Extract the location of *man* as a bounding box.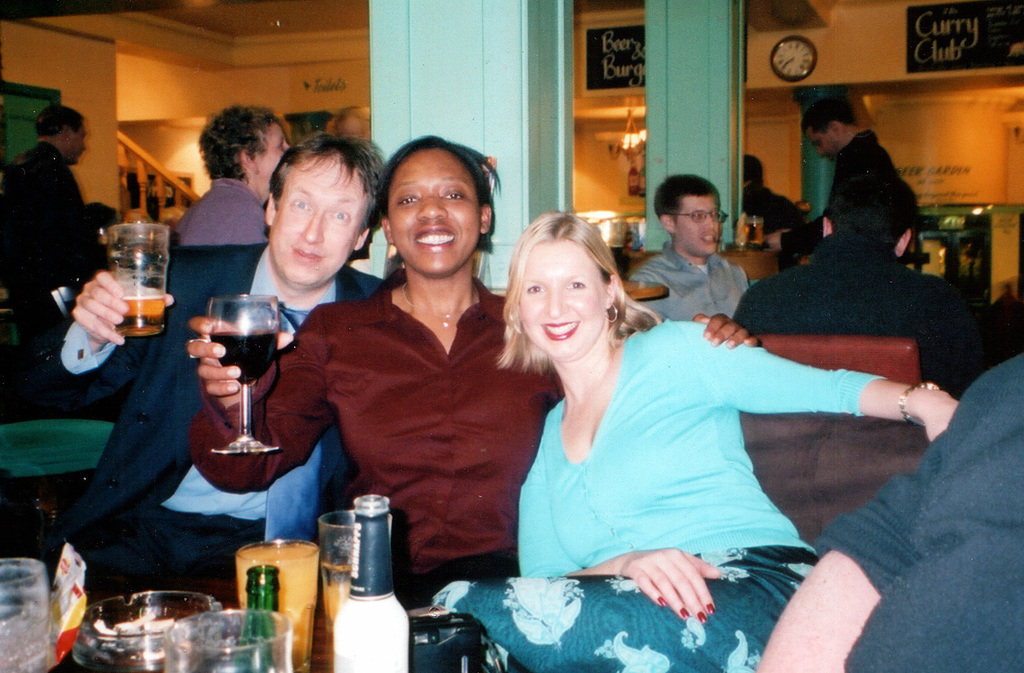
pyautogui.locateOnScreen(0, 131, 388, 610).
